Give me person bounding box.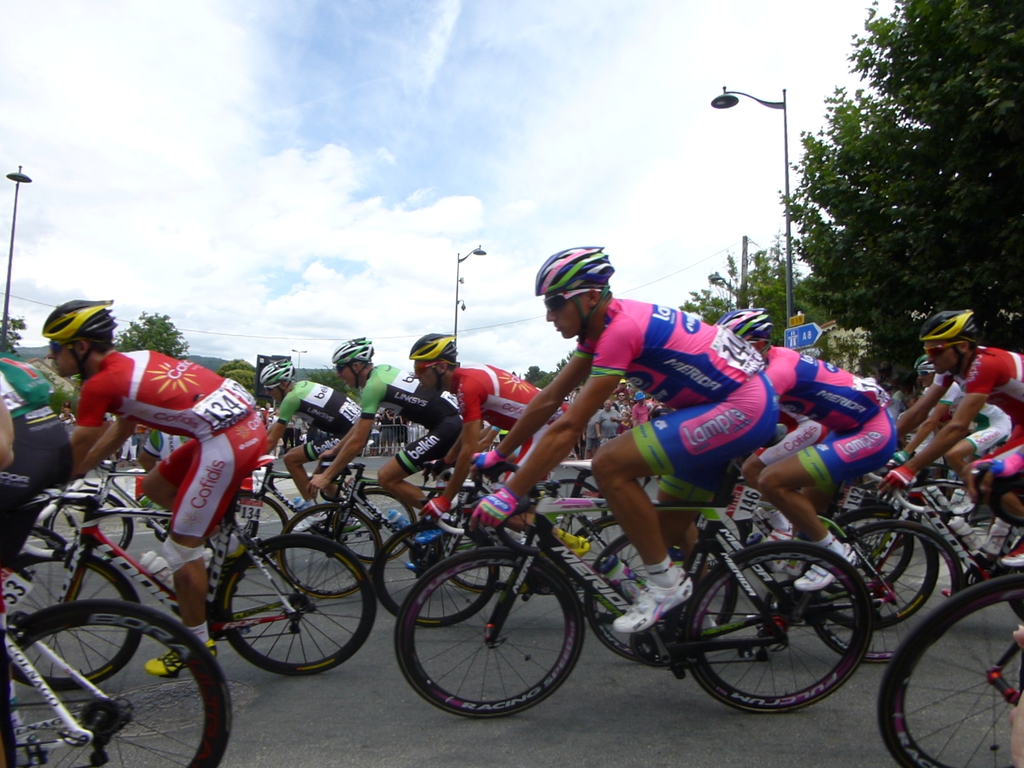
<region>913, 284, 1009, 555</region>.
